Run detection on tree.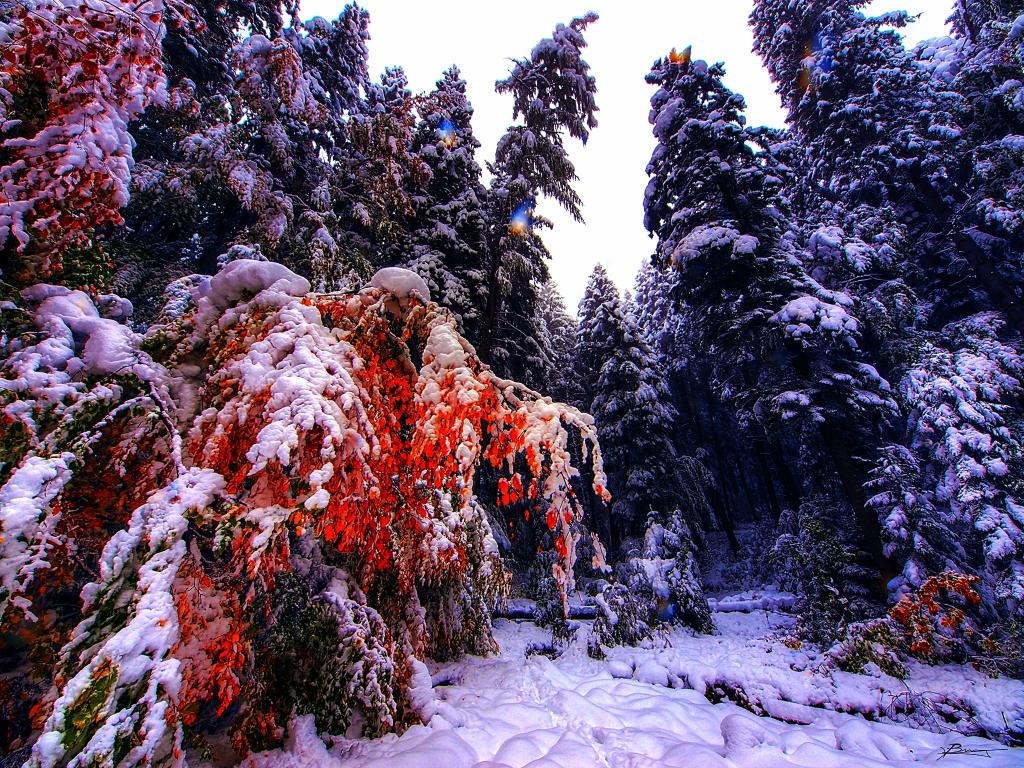
Result: region(570, 262, 687, 589).
